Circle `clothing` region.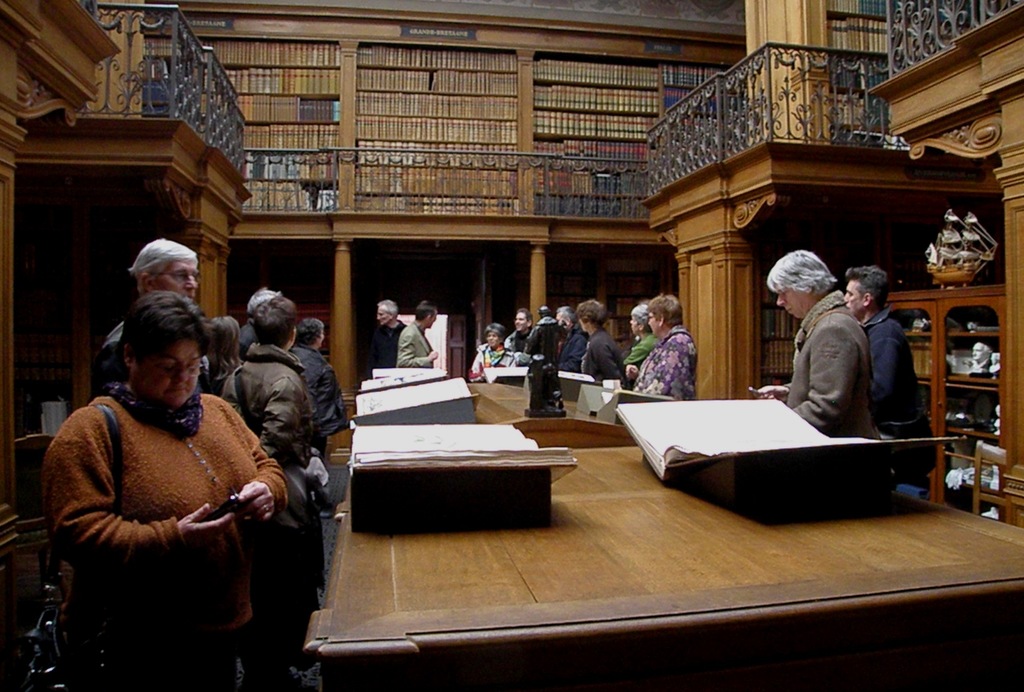
Region: locate(217, 343, 305, 664).
